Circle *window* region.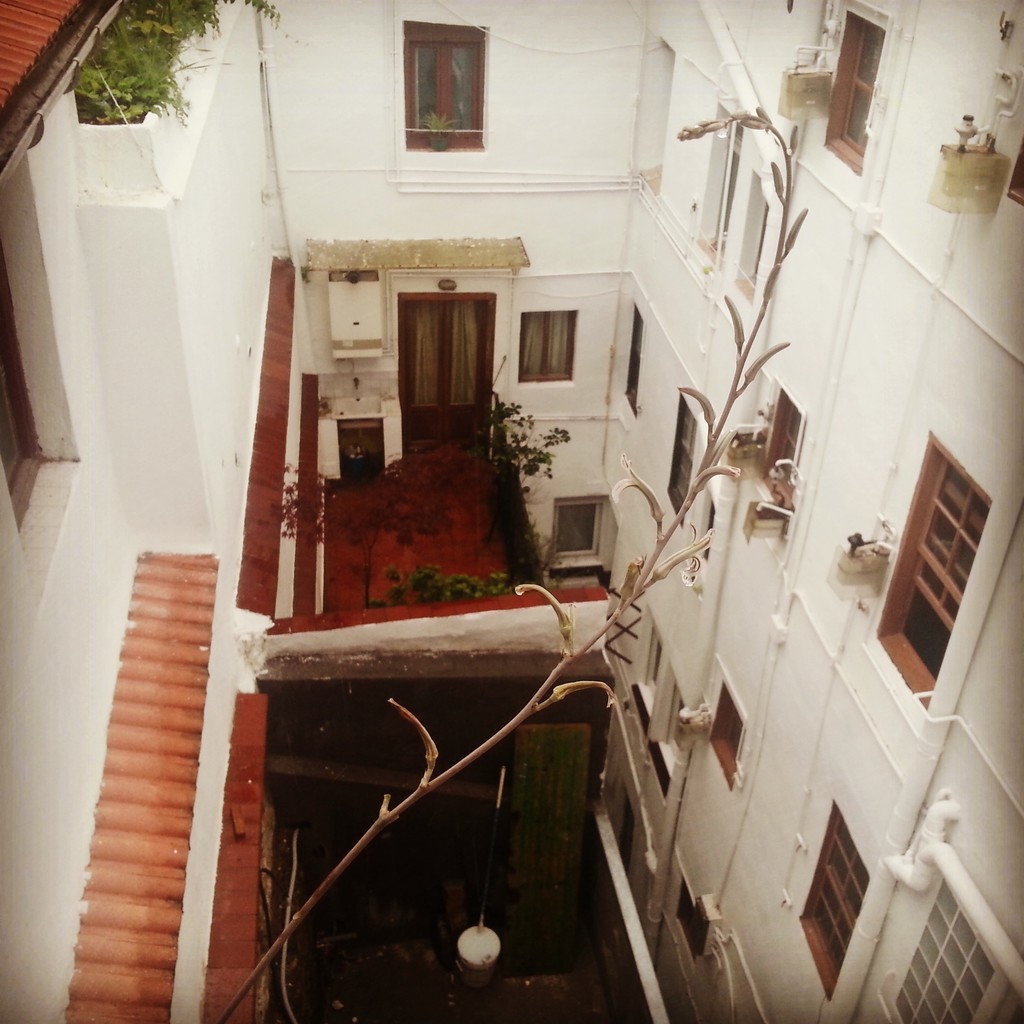
Region: [left=794, top=801, right=870, bottom=995].
